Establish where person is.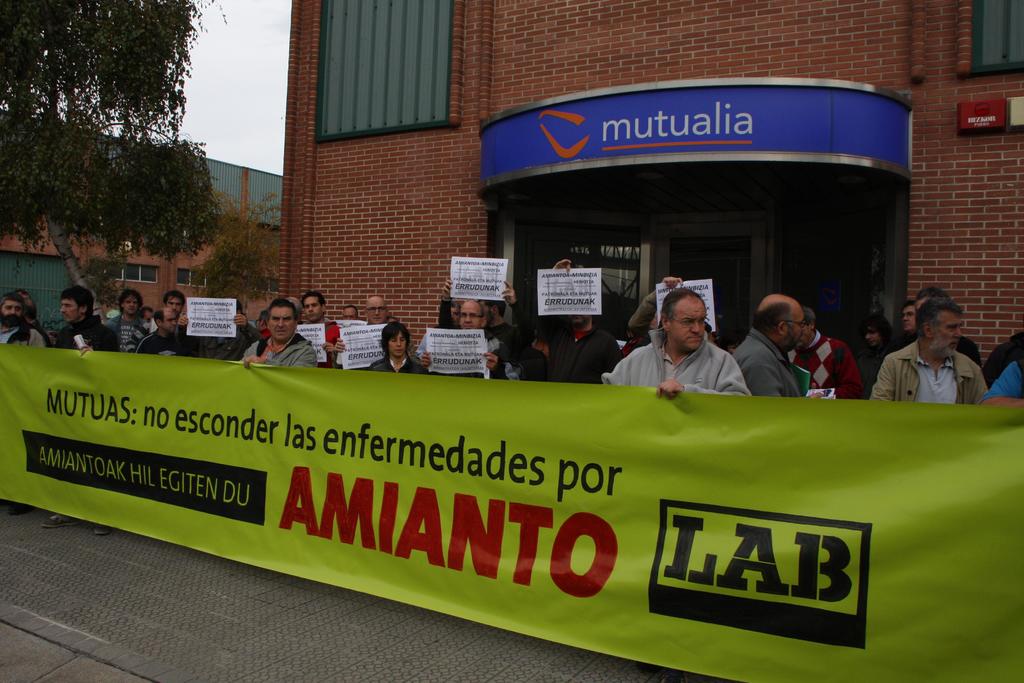
Established at pyautogui.locateOnScreen(333, 293, 389, 368).
